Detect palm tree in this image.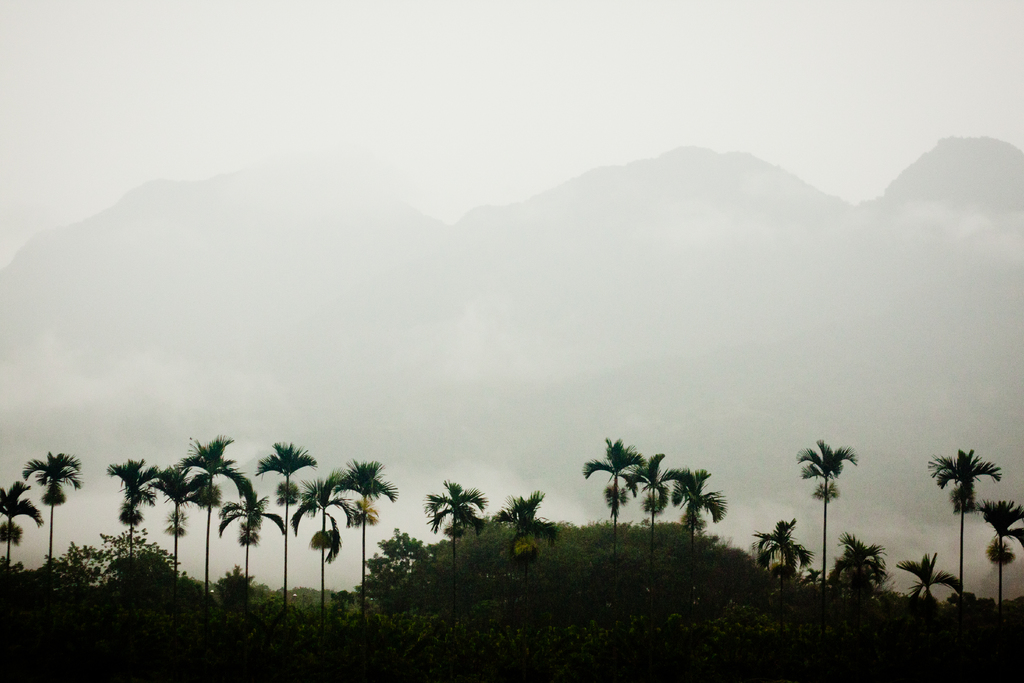
Detection: [172, 422, 240, 602].
